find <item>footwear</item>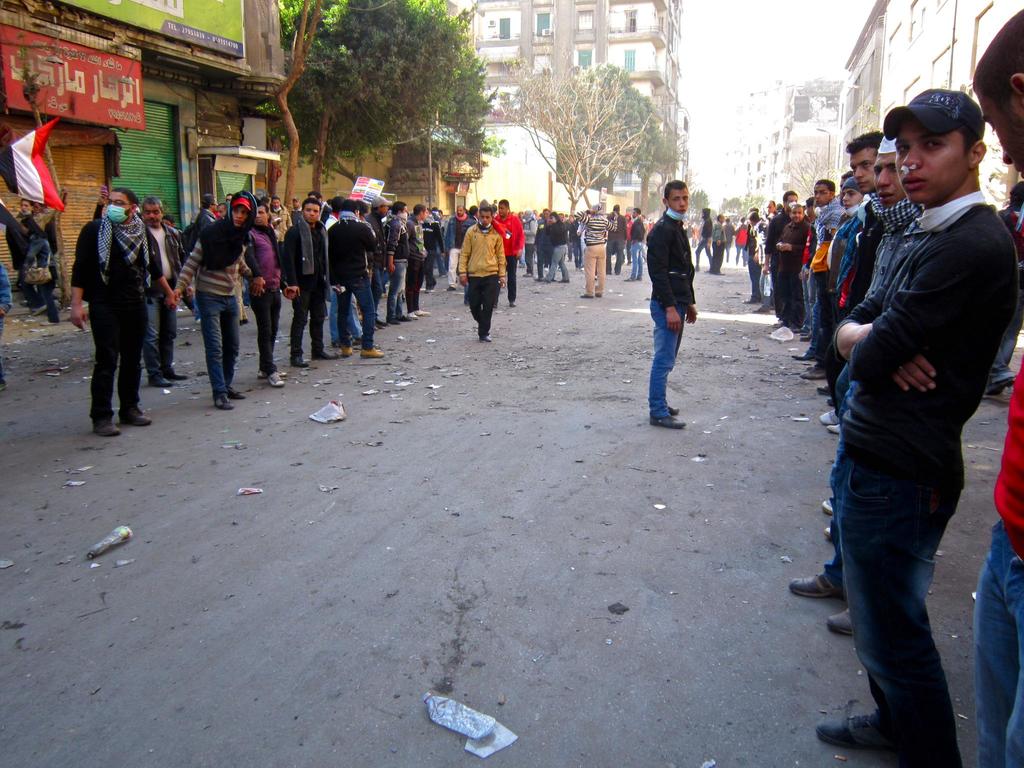
select_region(541, 276, 549, 282)
